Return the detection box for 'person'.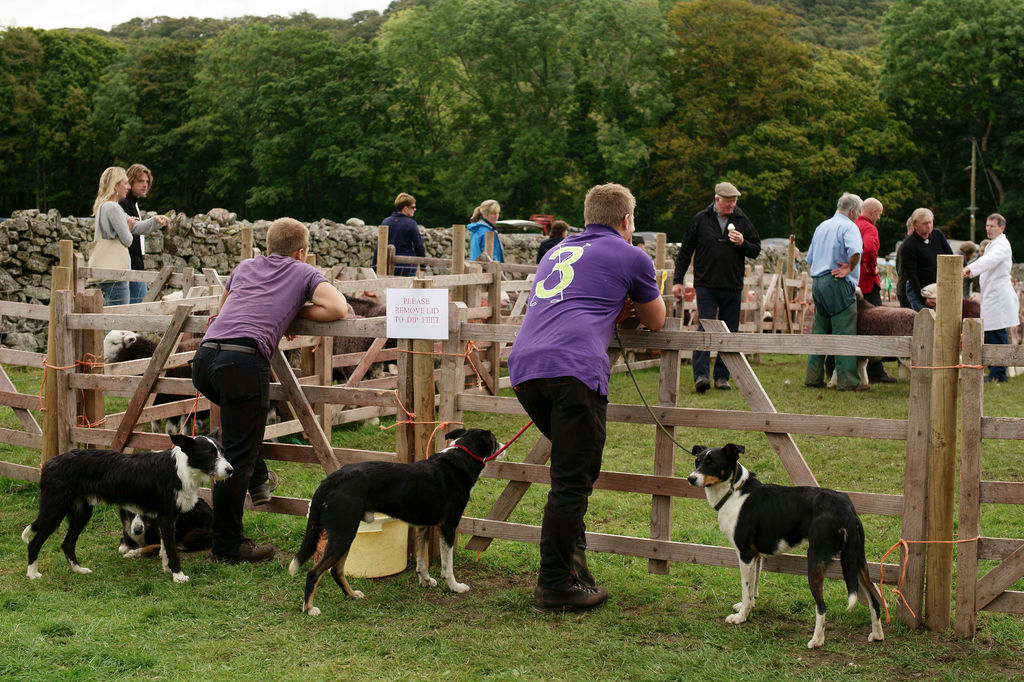
191/218/343/556.
